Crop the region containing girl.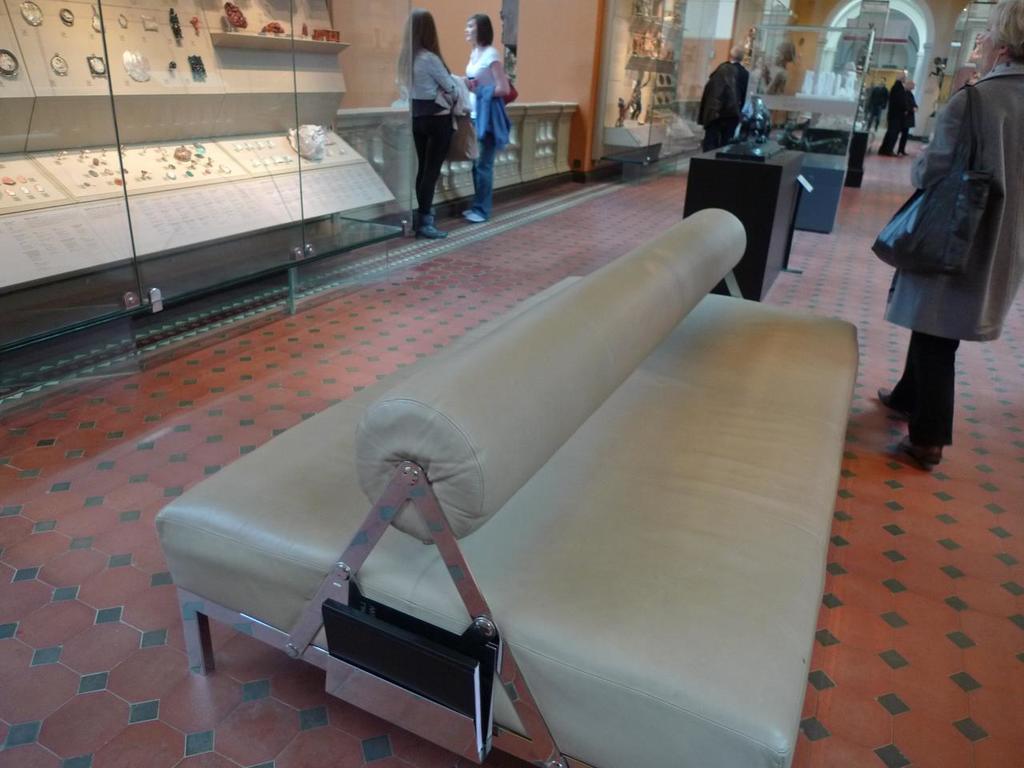
Crop region: x1=462, y1=8, x2=507, y2=218.
